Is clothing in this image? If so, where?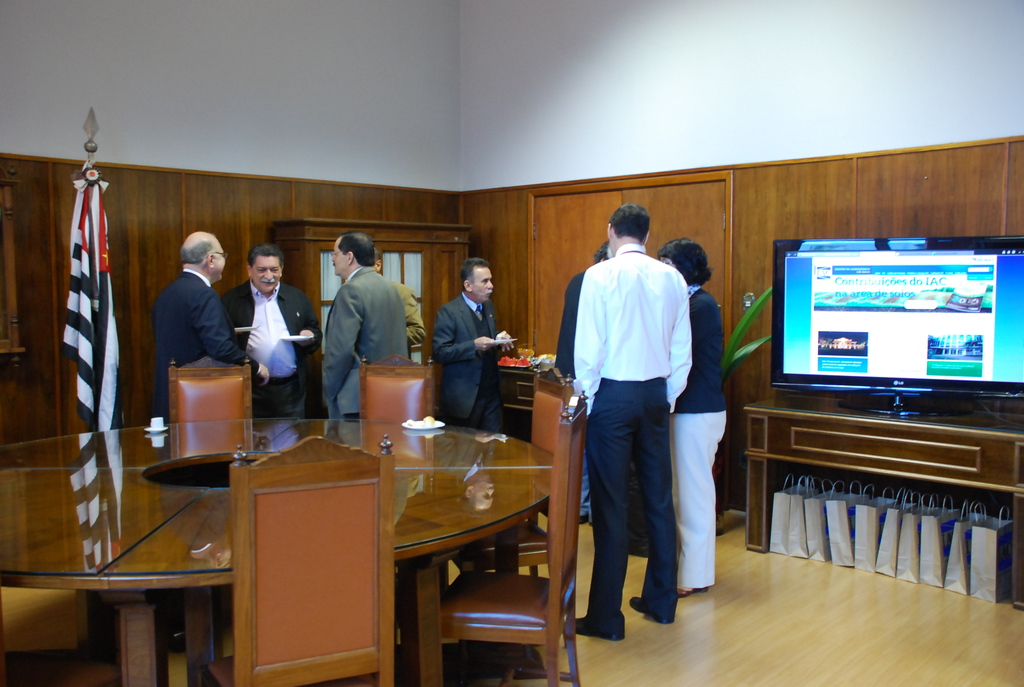
Yes, at (152,269,259,423).
